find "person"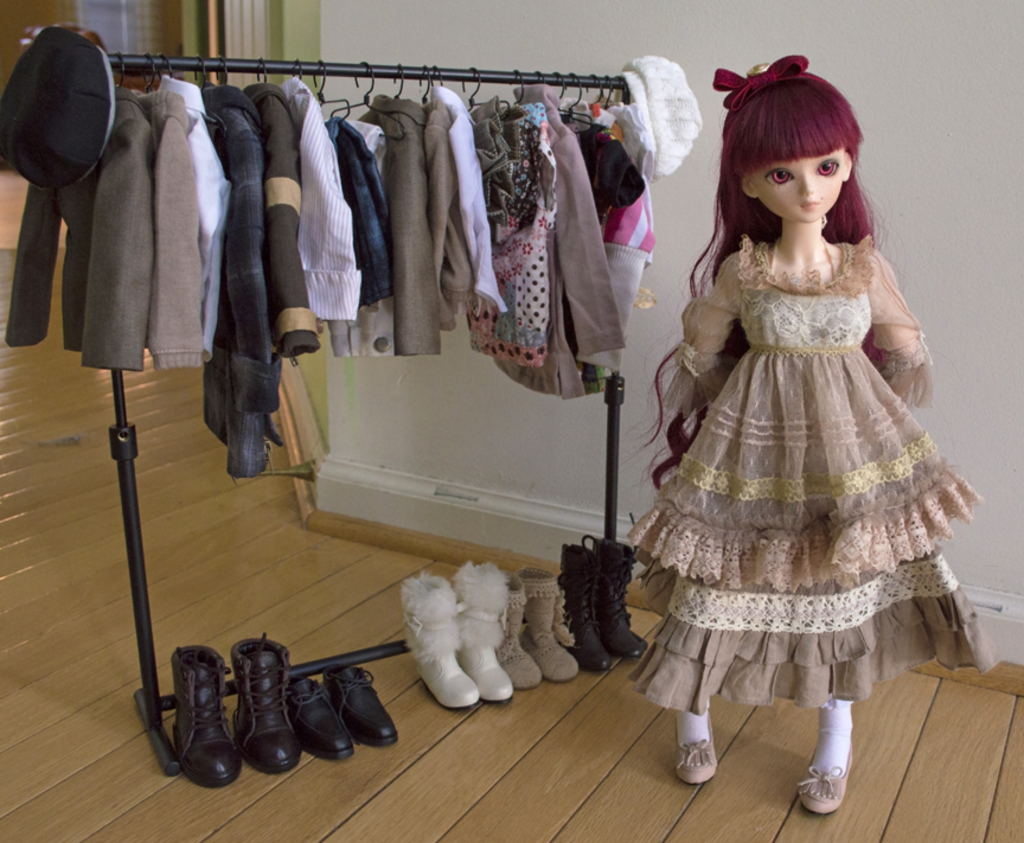
crop(626, 52, 998, 815)
